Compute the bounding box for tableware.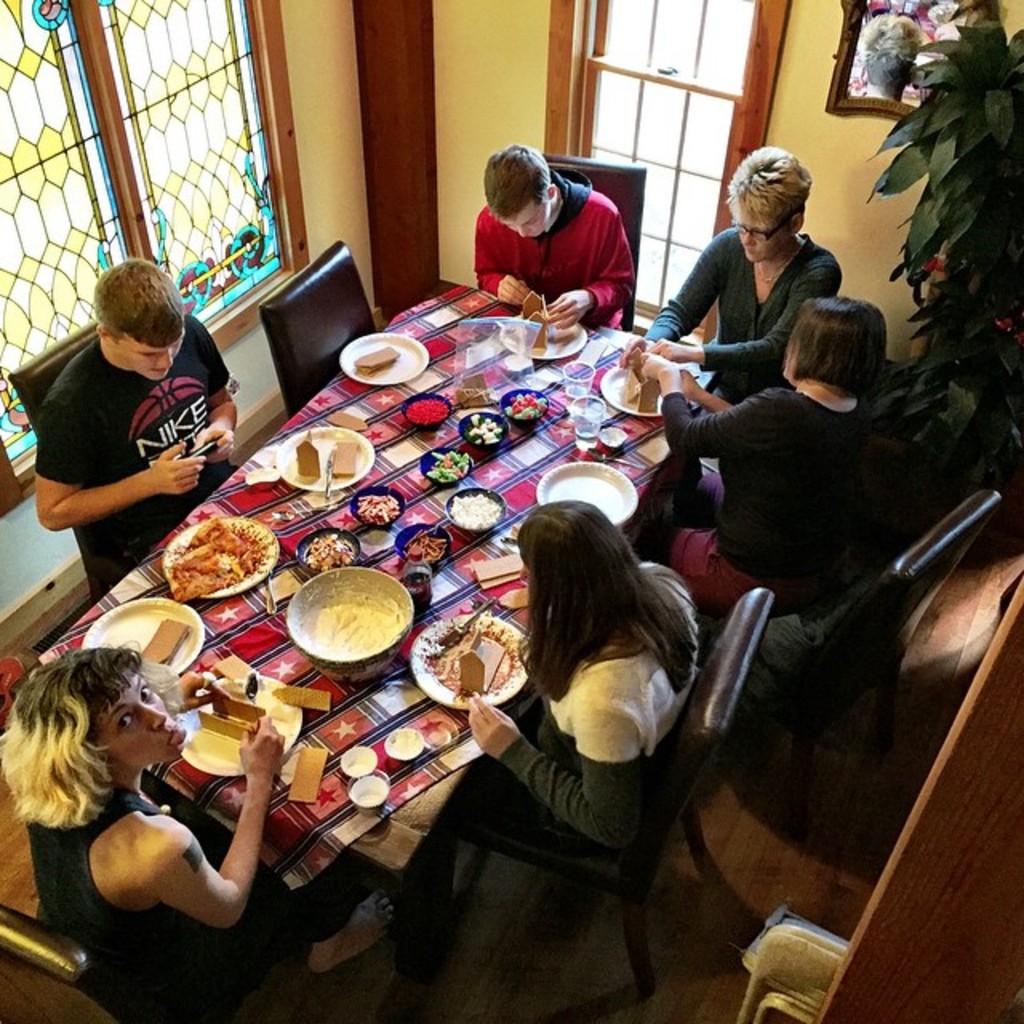
398/387/453/432.
